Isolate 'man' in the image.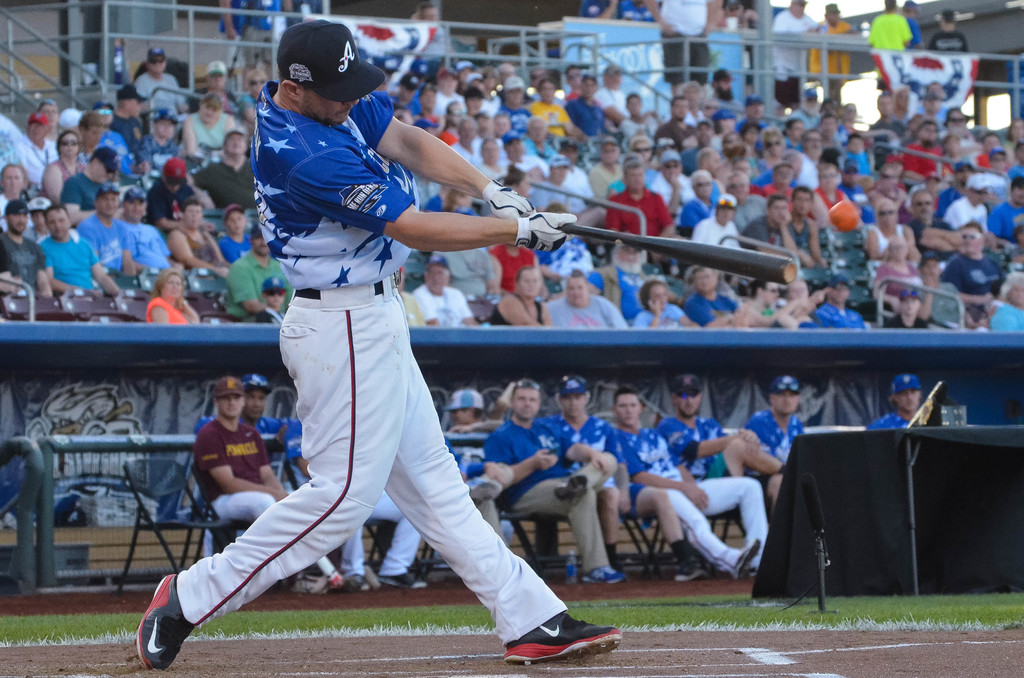
Isolated region: 134/112/181/167.
